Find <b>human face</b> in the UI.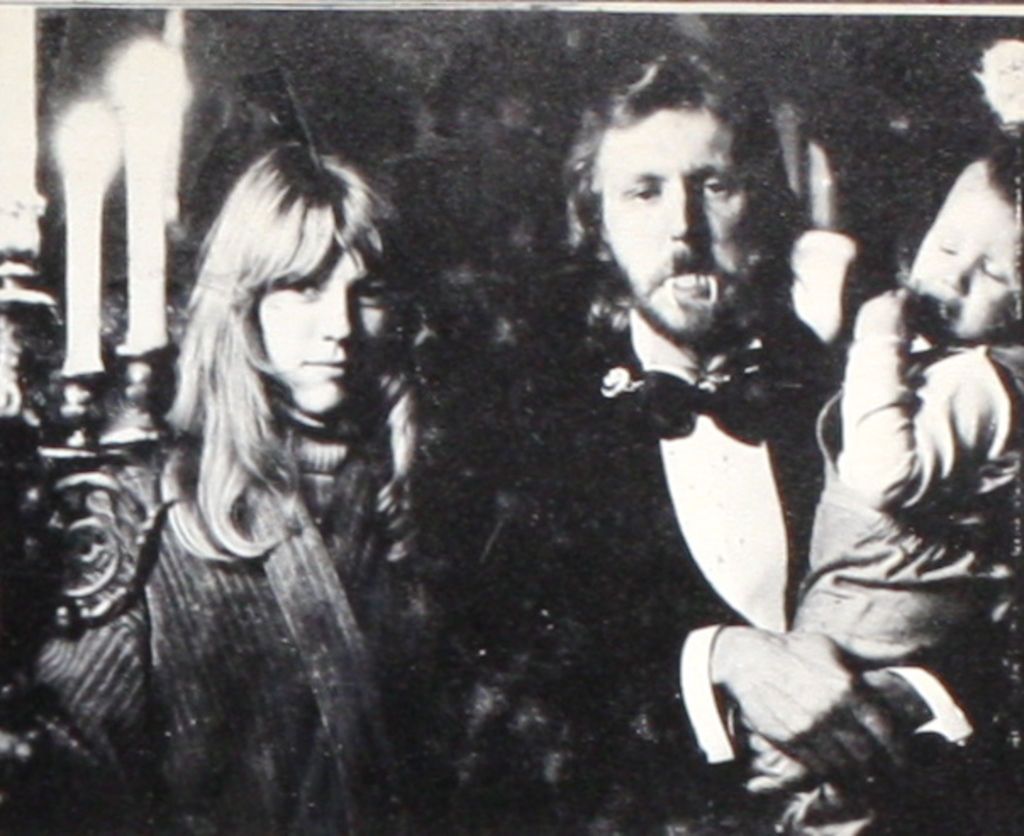
UI element at 600:112:761:341.
